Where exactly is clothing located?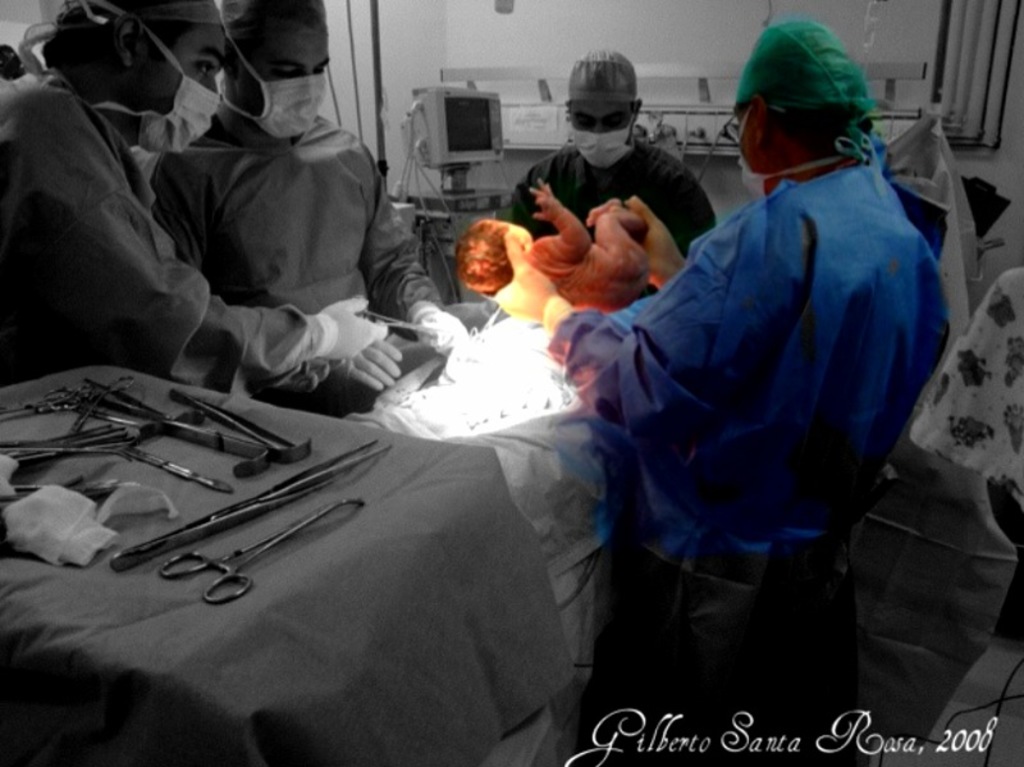
Its bounding box is {"x1": 0, "y1": 70, "x2": 330, "y2": 393}.
